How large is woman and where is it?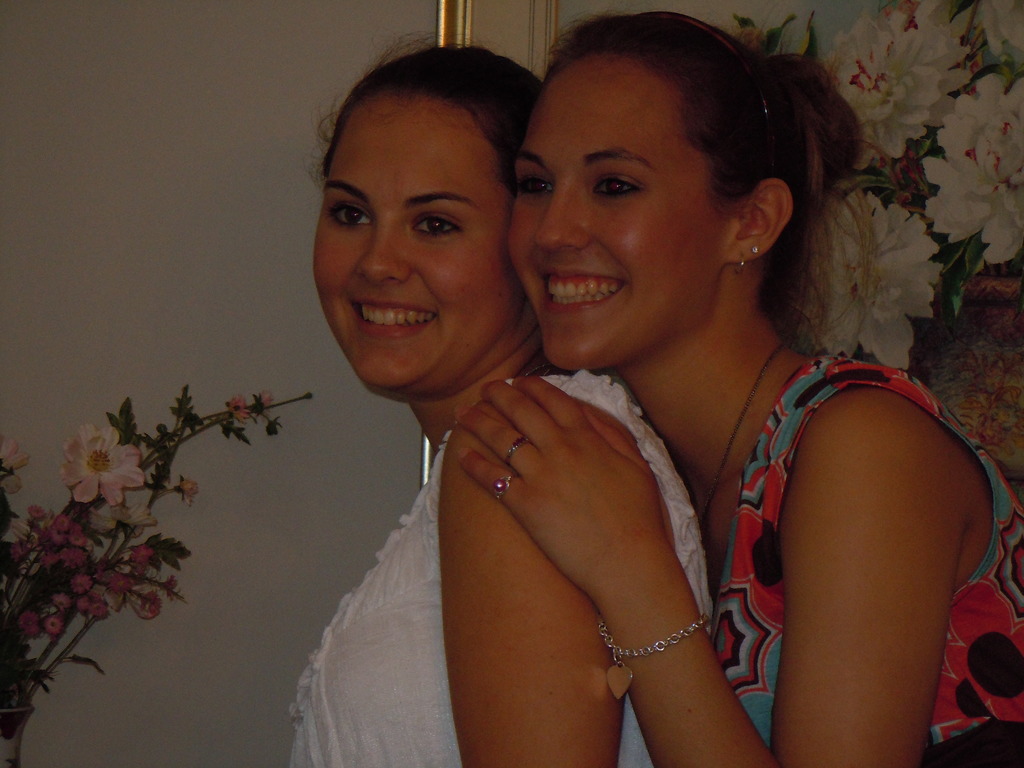
Bounding box: rect(451, 10, 1023, 767).
